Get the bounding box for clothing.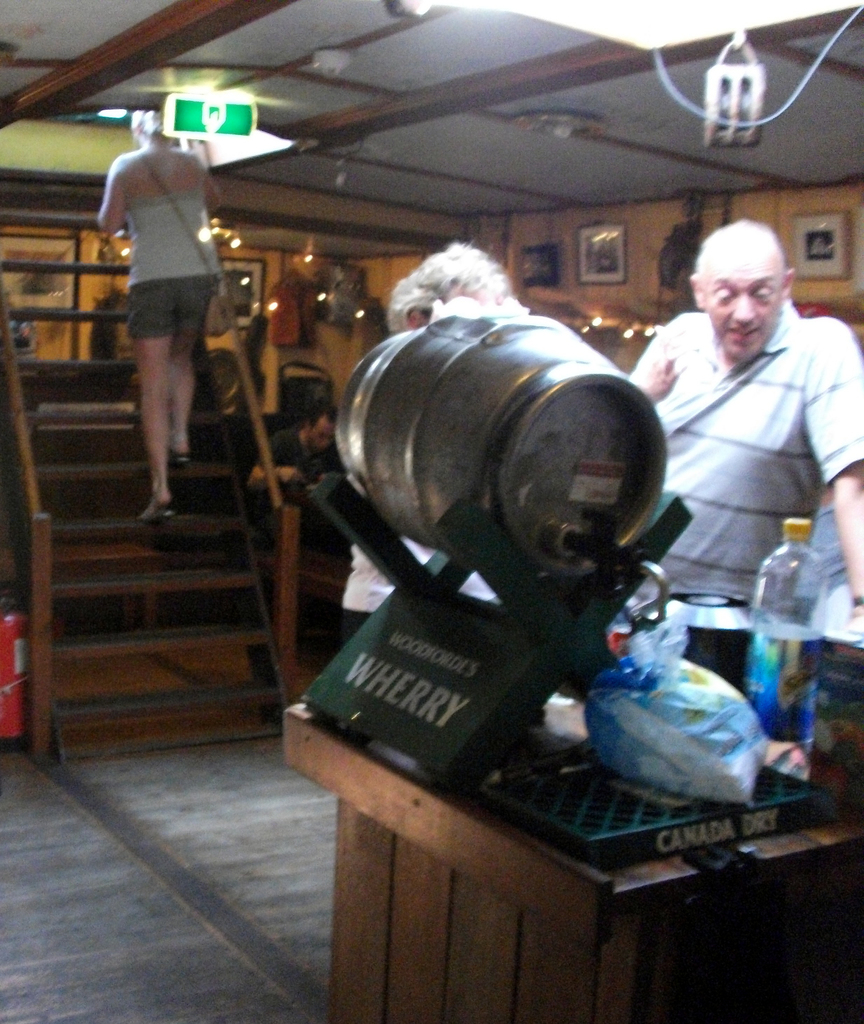
box(124, 192, 226, 293).
